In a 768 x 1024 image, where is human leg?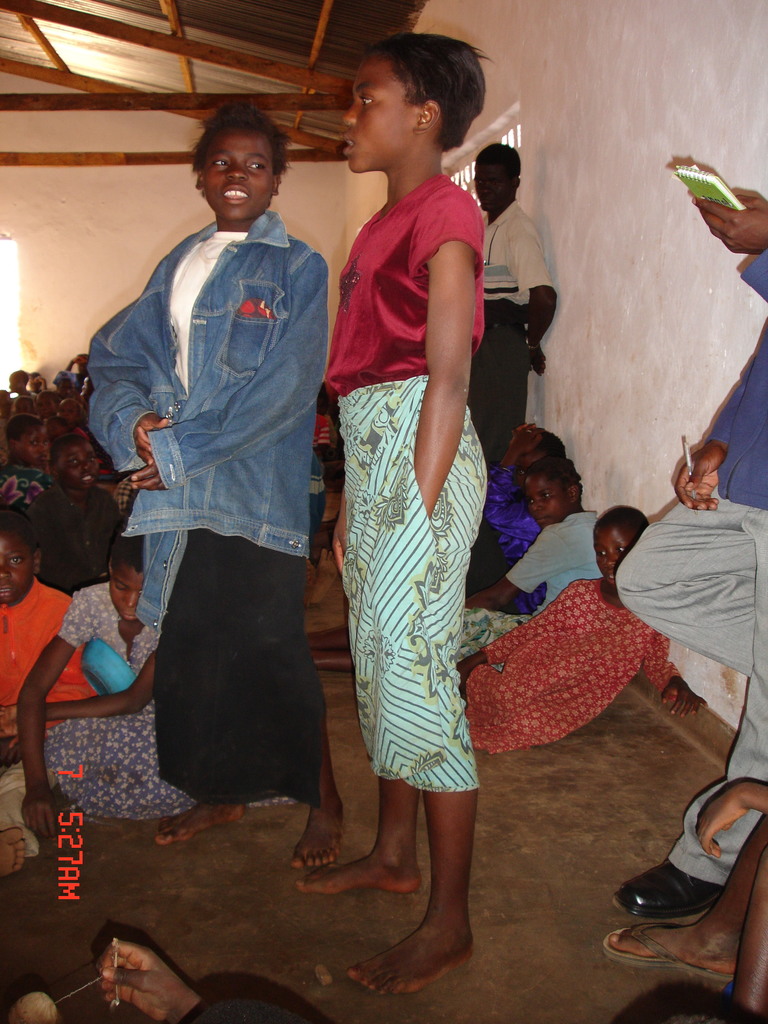
detection(310, 548, 335, 602).
